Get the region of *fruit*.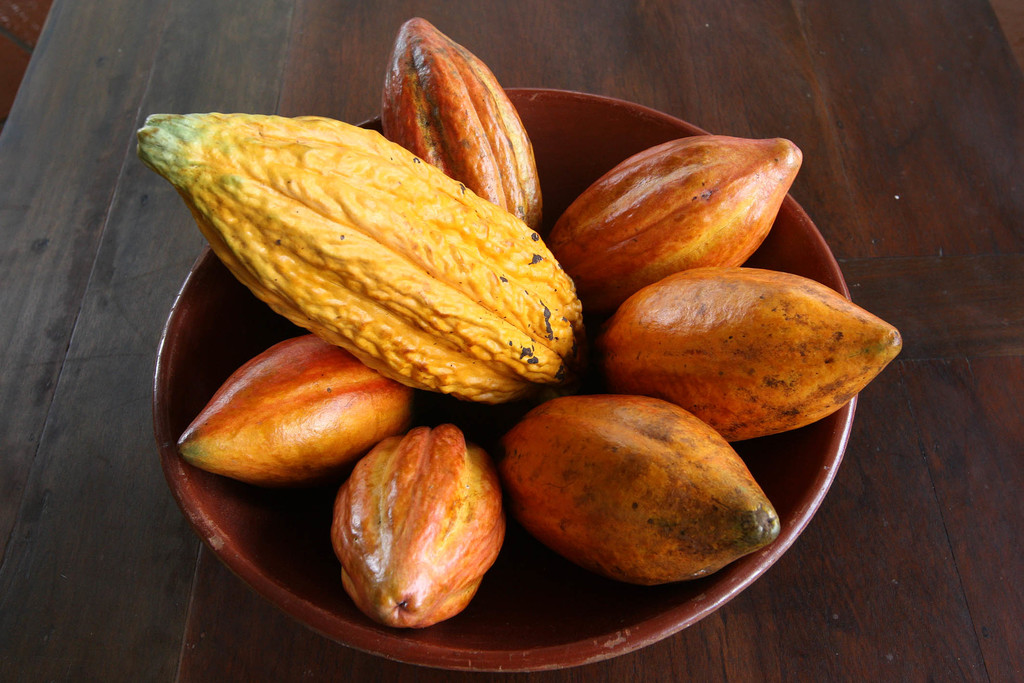
[x1=500, y1=391, x2=788, y2=593].
